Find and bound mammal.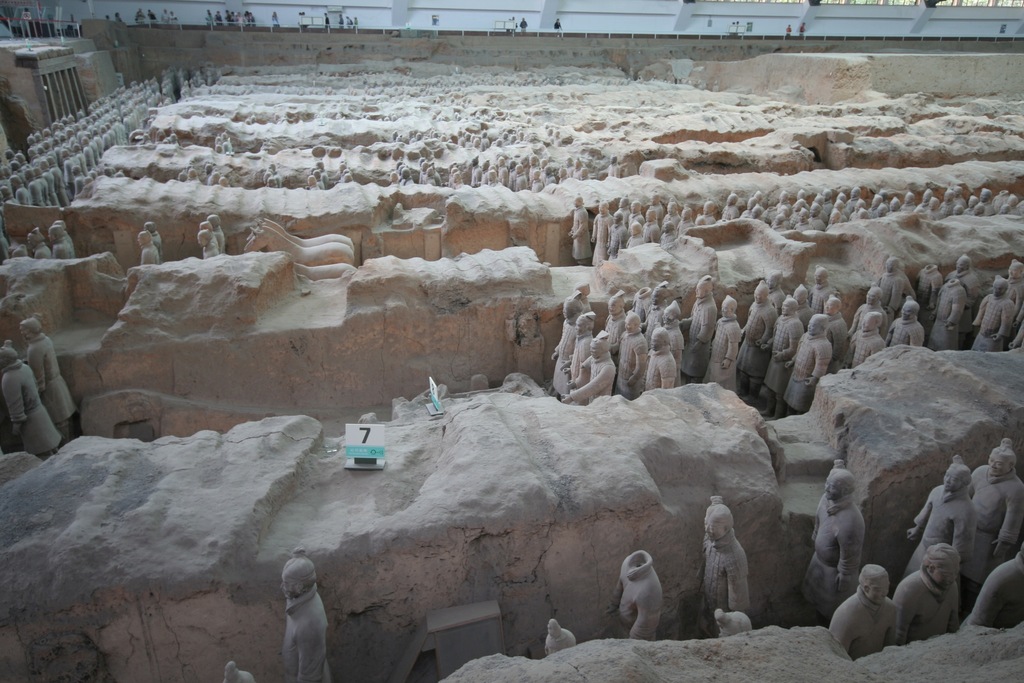
Bound: (x1=698, y1=489, x2=744, y2=635).
